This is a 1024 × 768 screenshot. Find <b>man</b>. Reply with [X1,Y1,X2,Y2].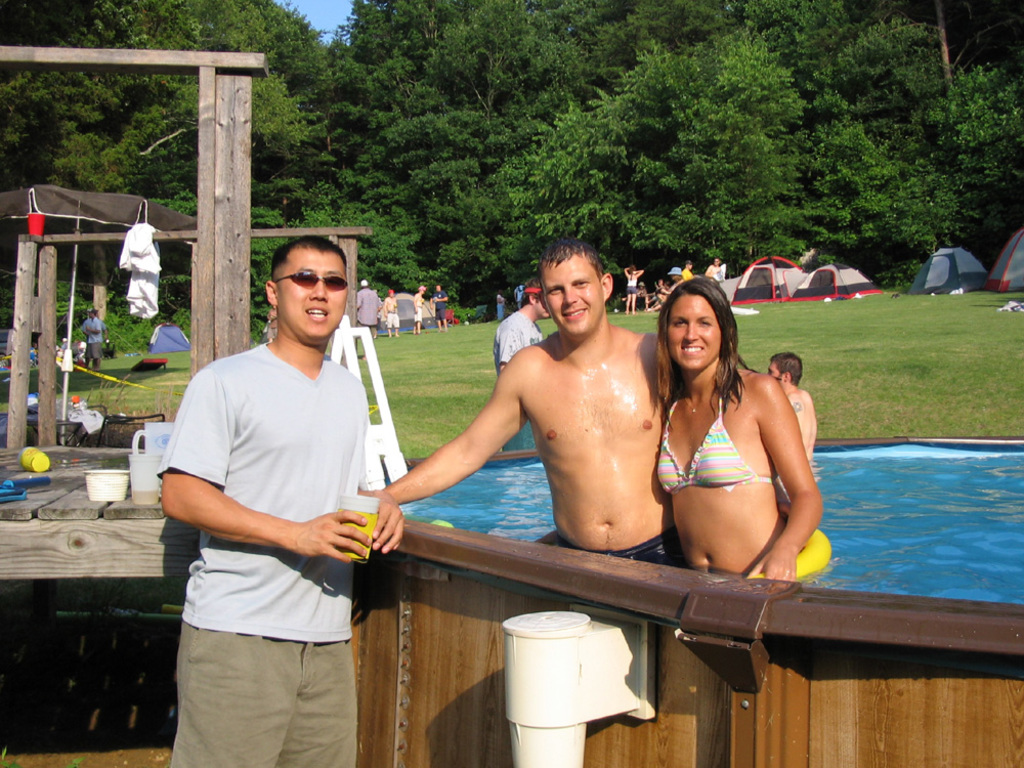
[492,276,545,458].
